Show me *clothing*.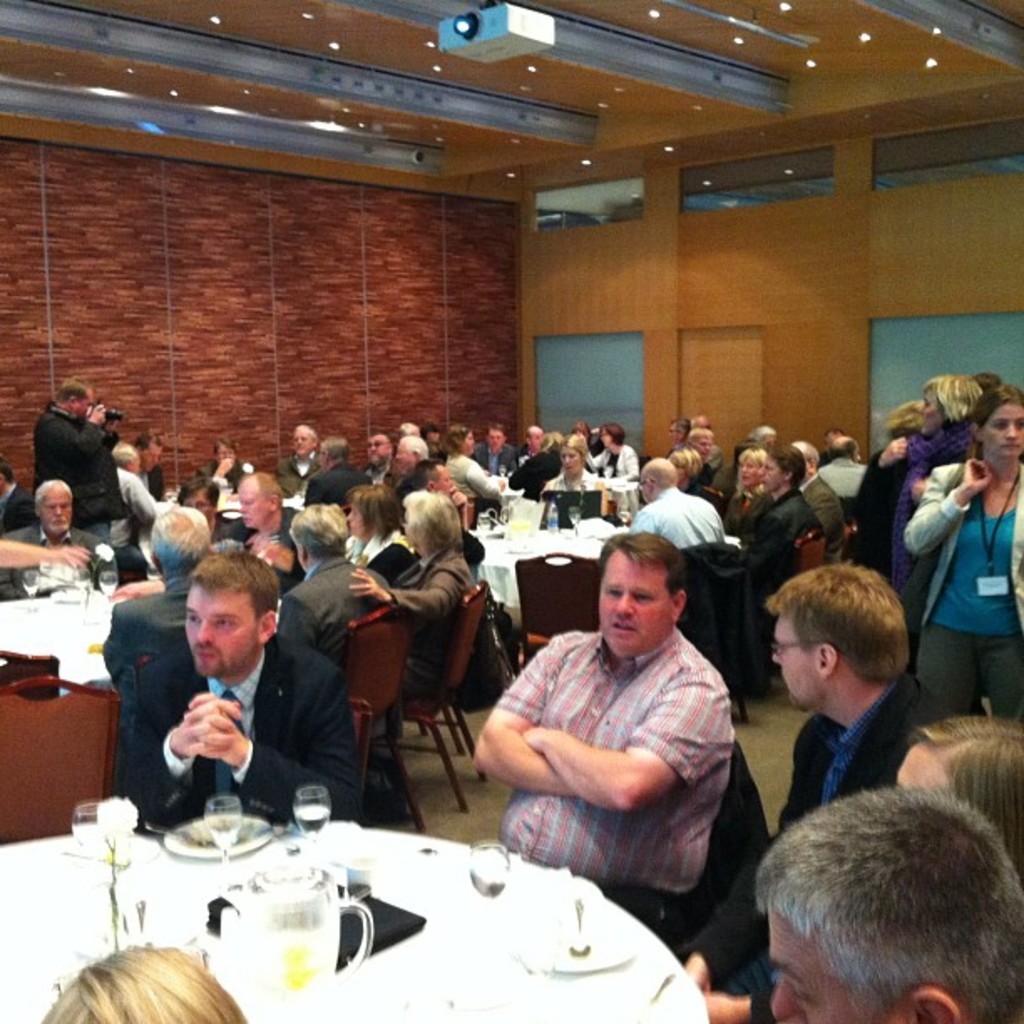
*clothing* is here: box(474, 445, 525, 474).
